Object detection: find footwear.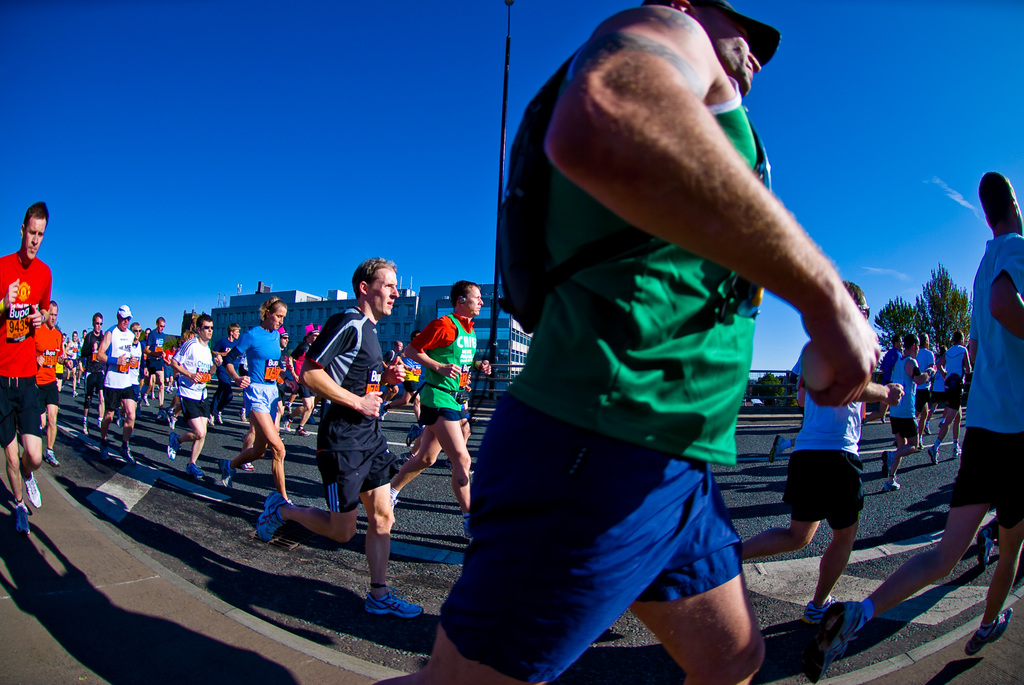
{"x1": 366, "y1": 592, "x2": 424, "y2": 620}.
